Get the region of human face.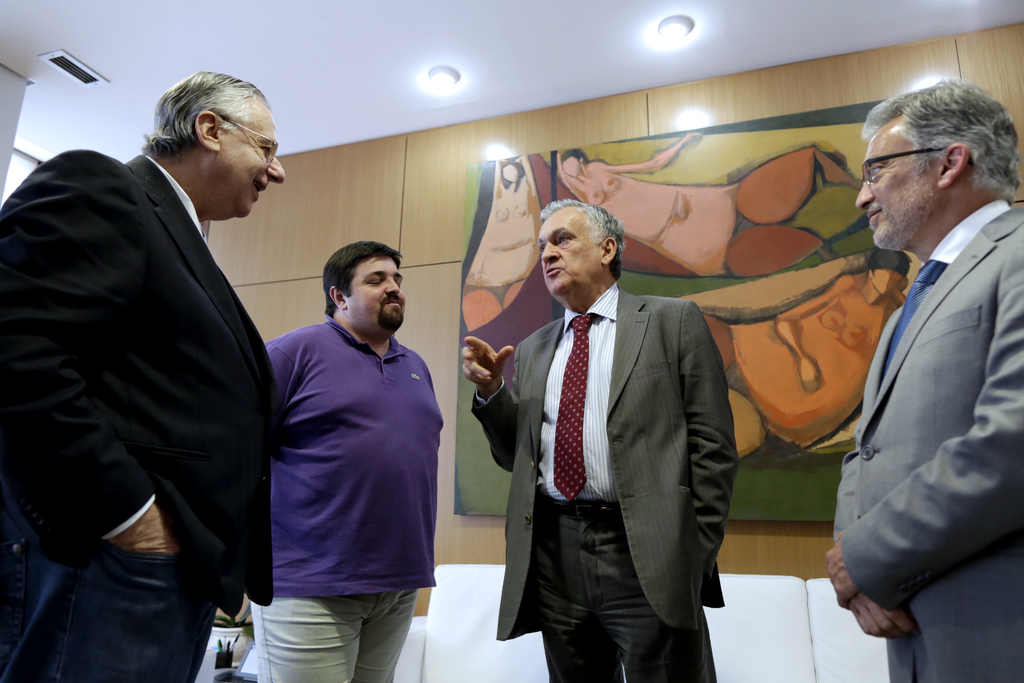
left=345, top=256, right=406, bottom=327.
